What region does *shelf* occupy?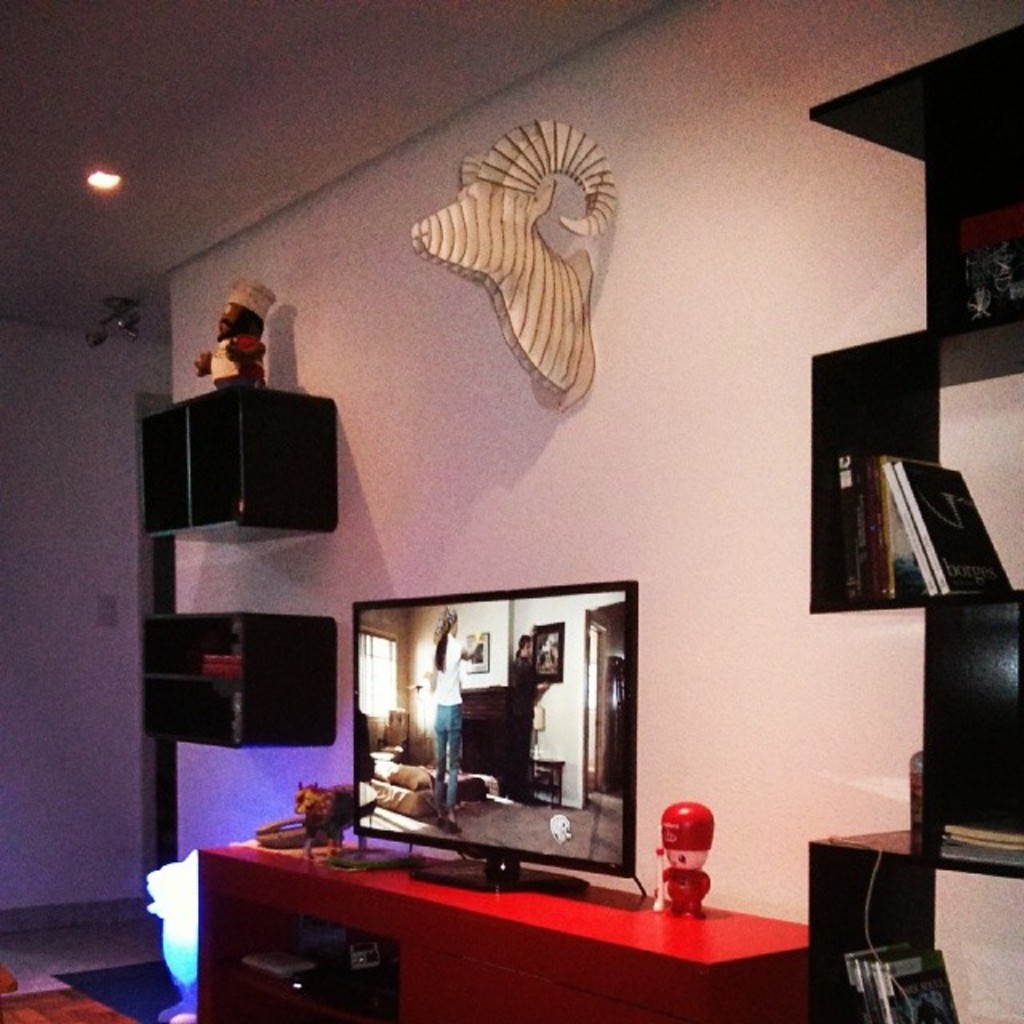
(790,325,1022,614).
